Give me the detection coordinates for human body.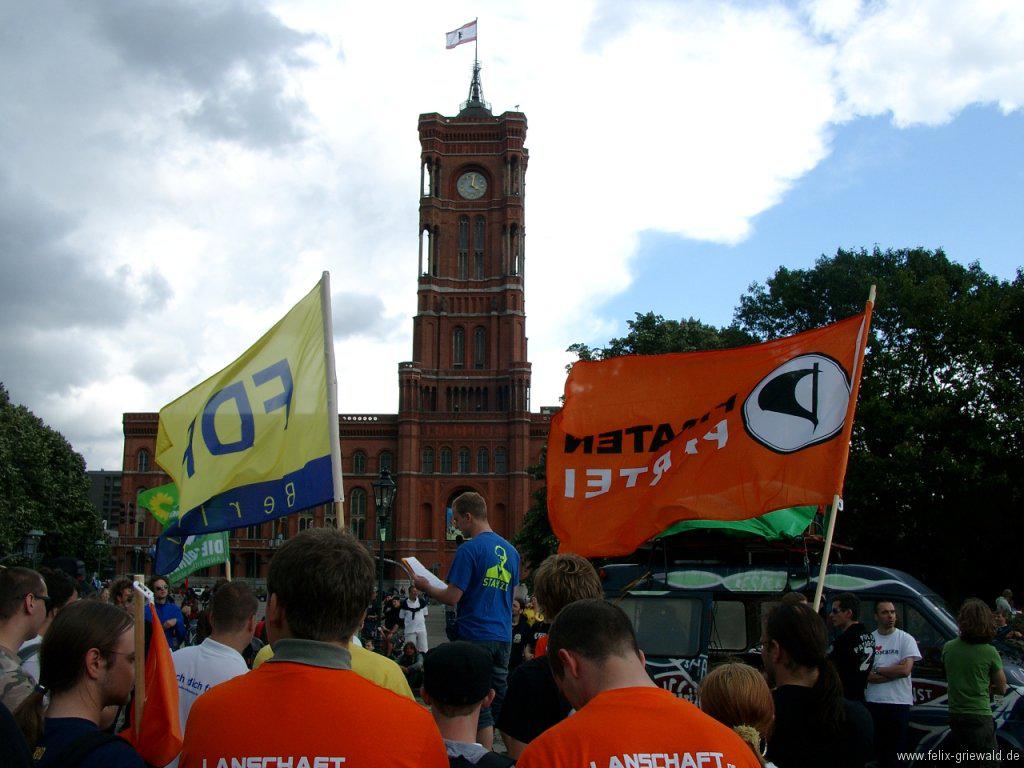
box(514, 604, 762, 767).
